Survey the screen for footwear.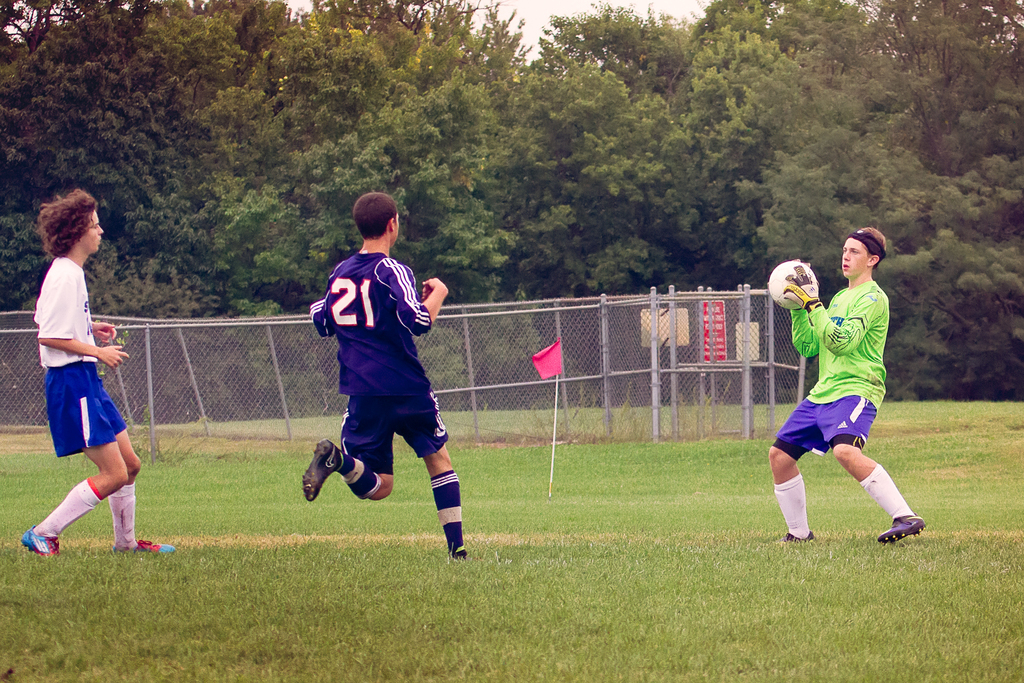
Survey found: locate(449, 550, 467, 566).
